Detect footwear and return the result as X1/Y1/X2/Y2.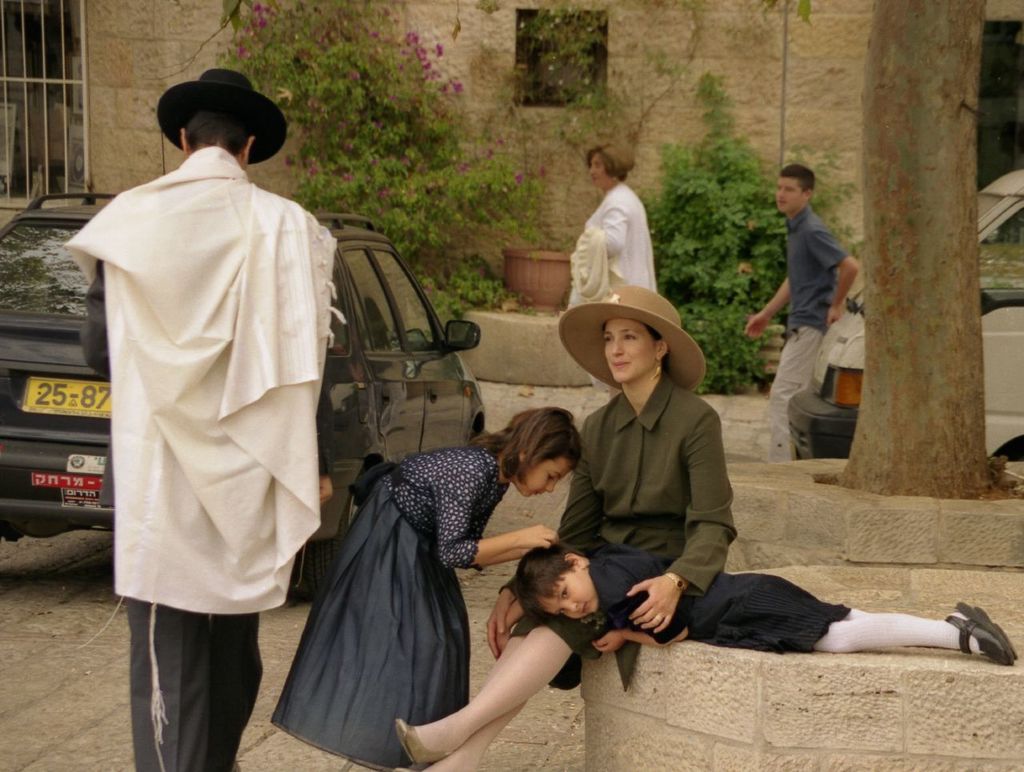
941/594/1022/670.
